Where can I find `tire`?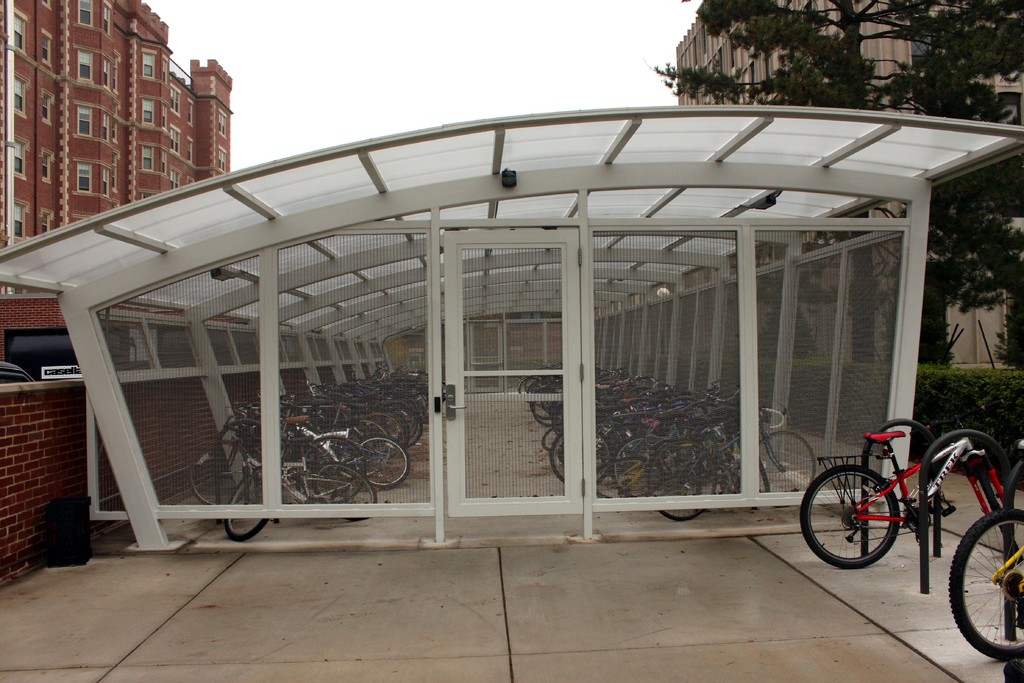
You can find it at {"left": 354, "top": 434, "right": 410, "bottom": 487}.
